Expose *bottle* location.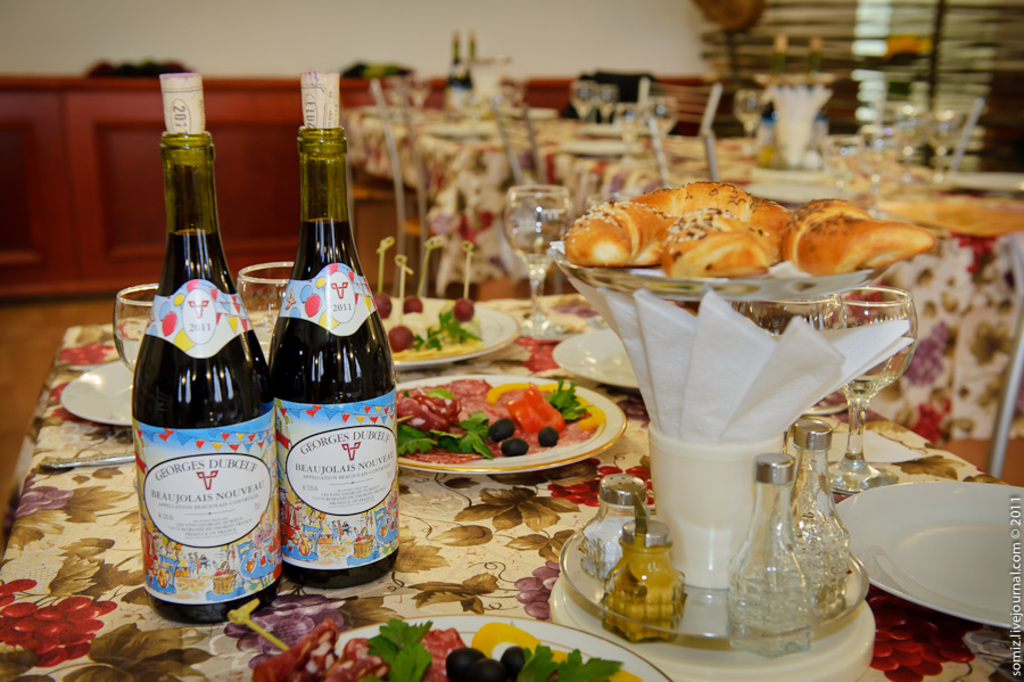
Exposed at (272,124,402,586).
